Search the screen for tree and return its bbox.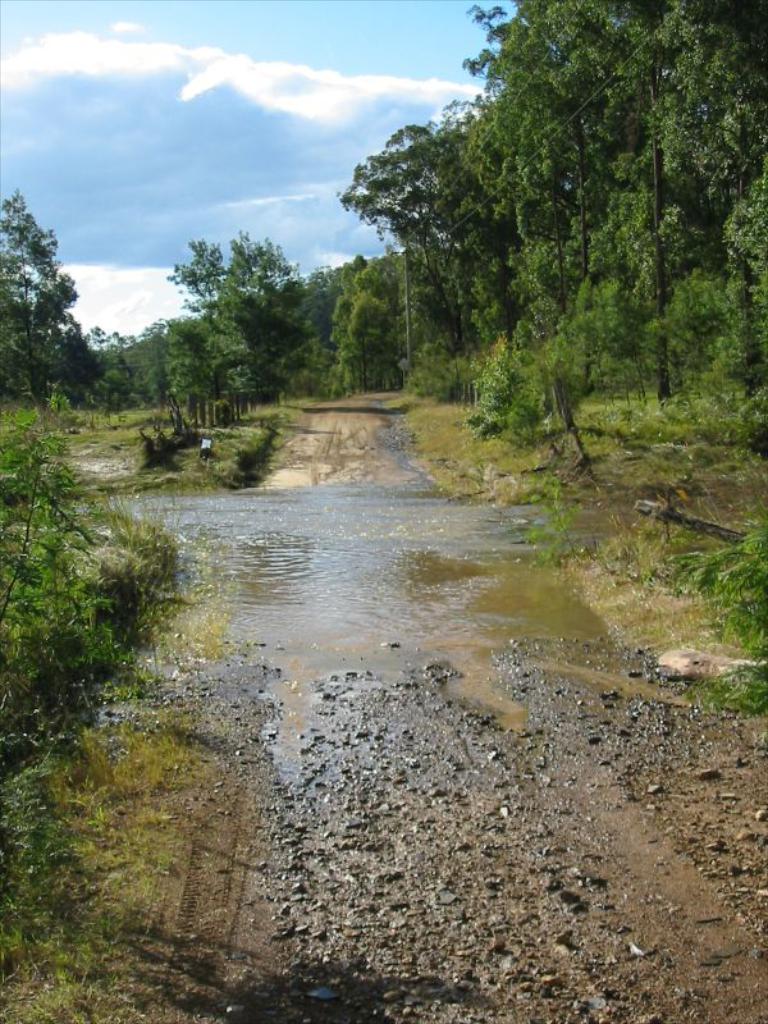
Found: {"x1": 0, "y1": 188, "x2": 111, "y2": 419}.
